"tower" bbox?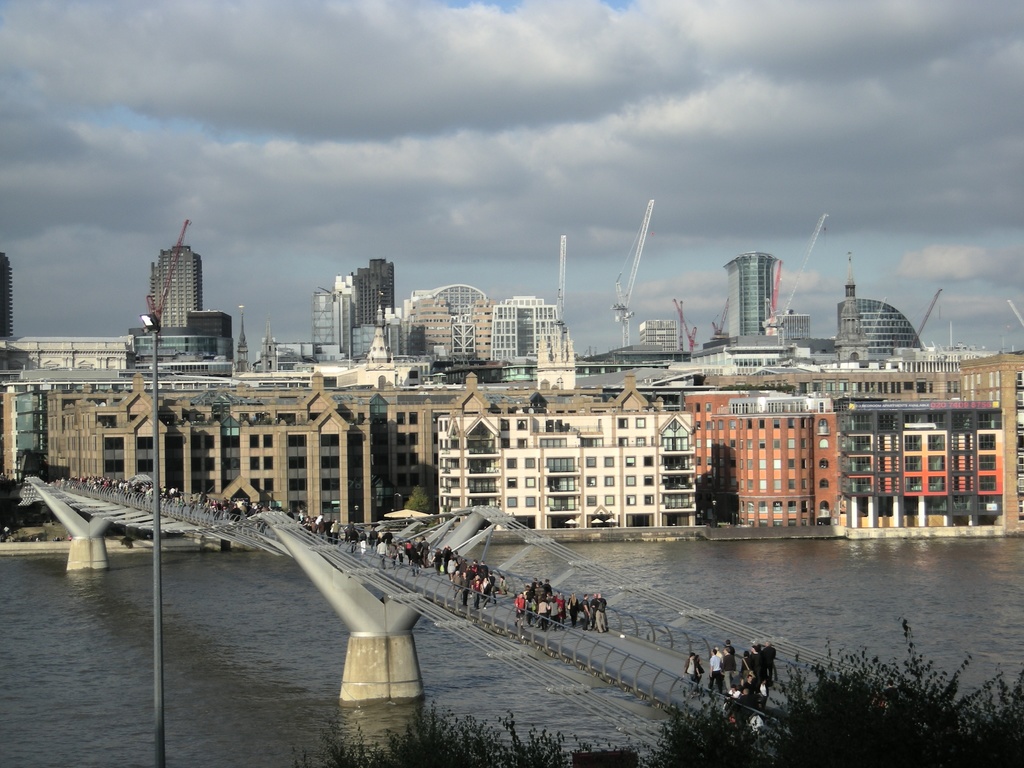
bbox(350, 257, 400, 323)
